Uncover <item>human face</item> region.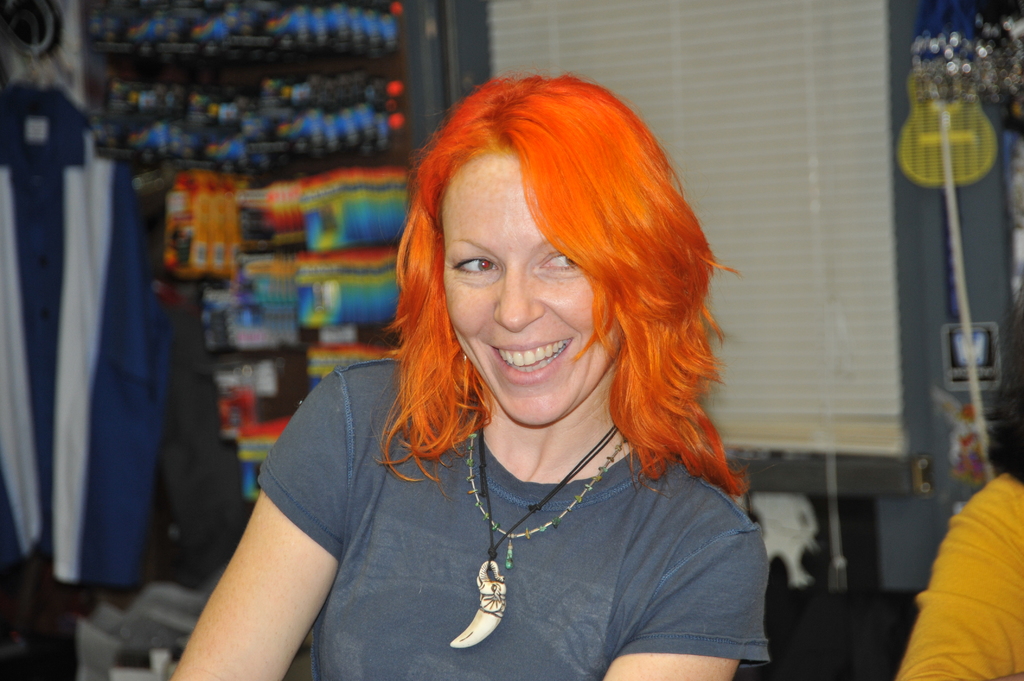
Uncovered: select_region(433, 143, 634, 422).
